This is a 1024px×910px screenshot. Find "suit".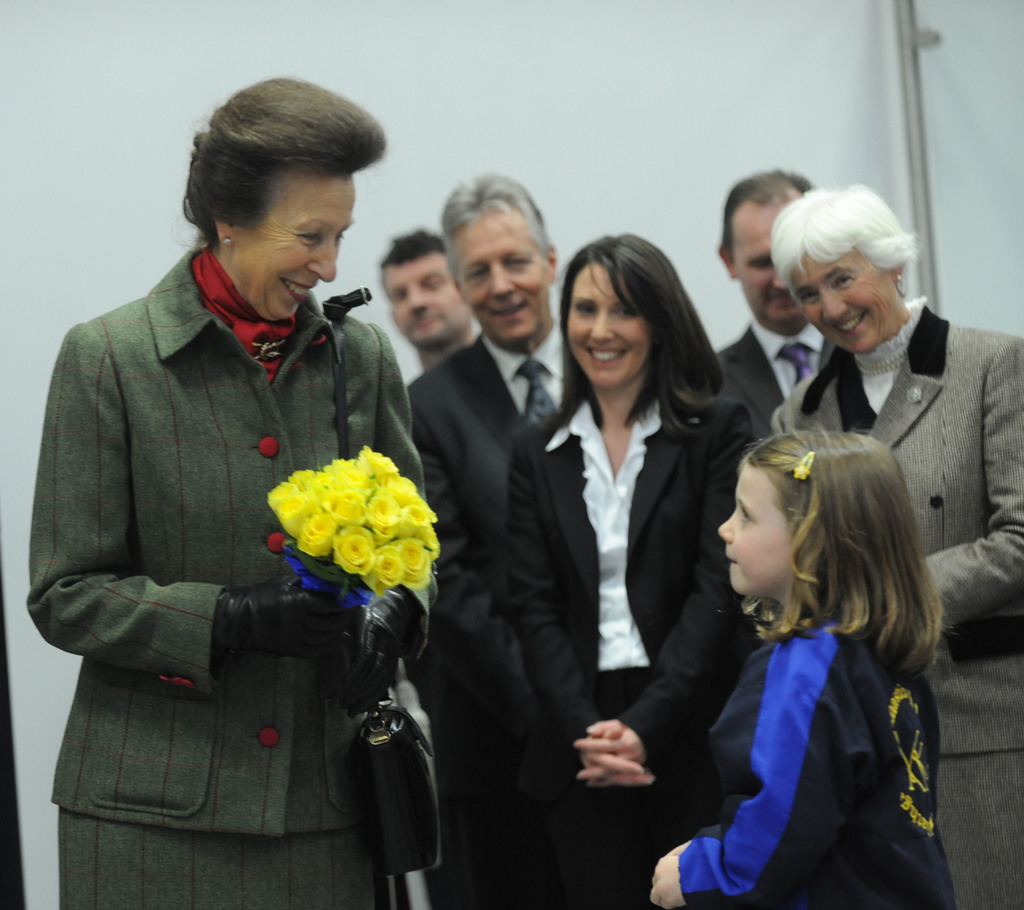
Bounding box: {"x1": 481, "y1": 255, "x2": 752, "y2": 861}.
